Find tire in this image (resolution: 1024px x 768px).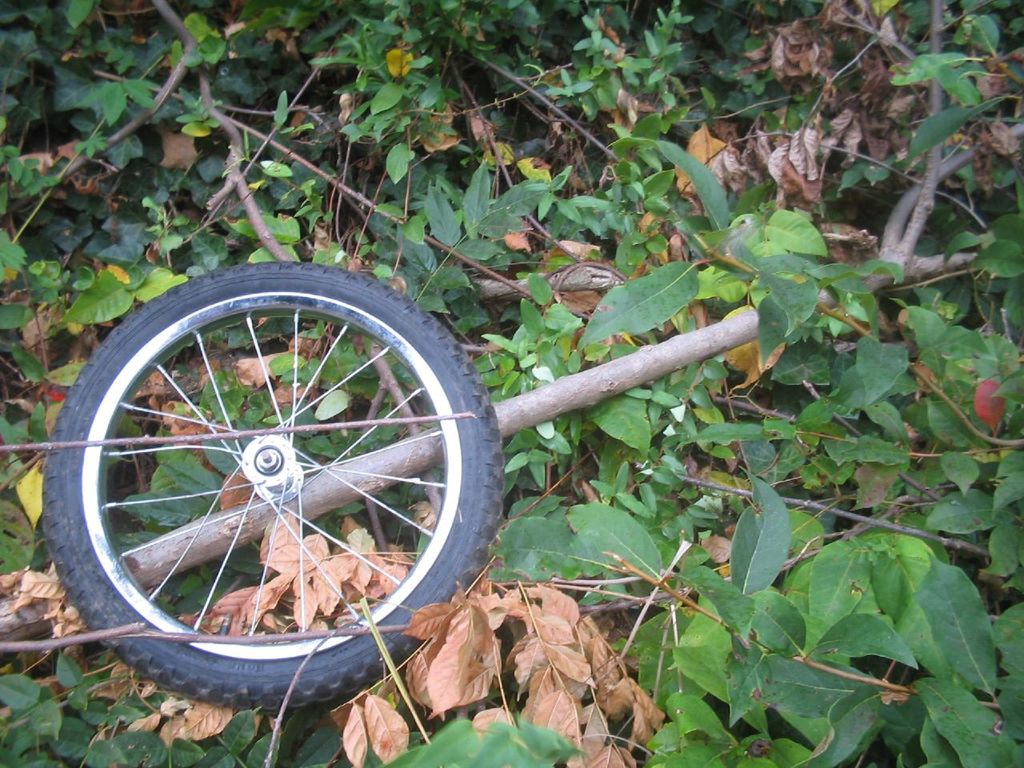
crop(43, 260, 501, 710).
